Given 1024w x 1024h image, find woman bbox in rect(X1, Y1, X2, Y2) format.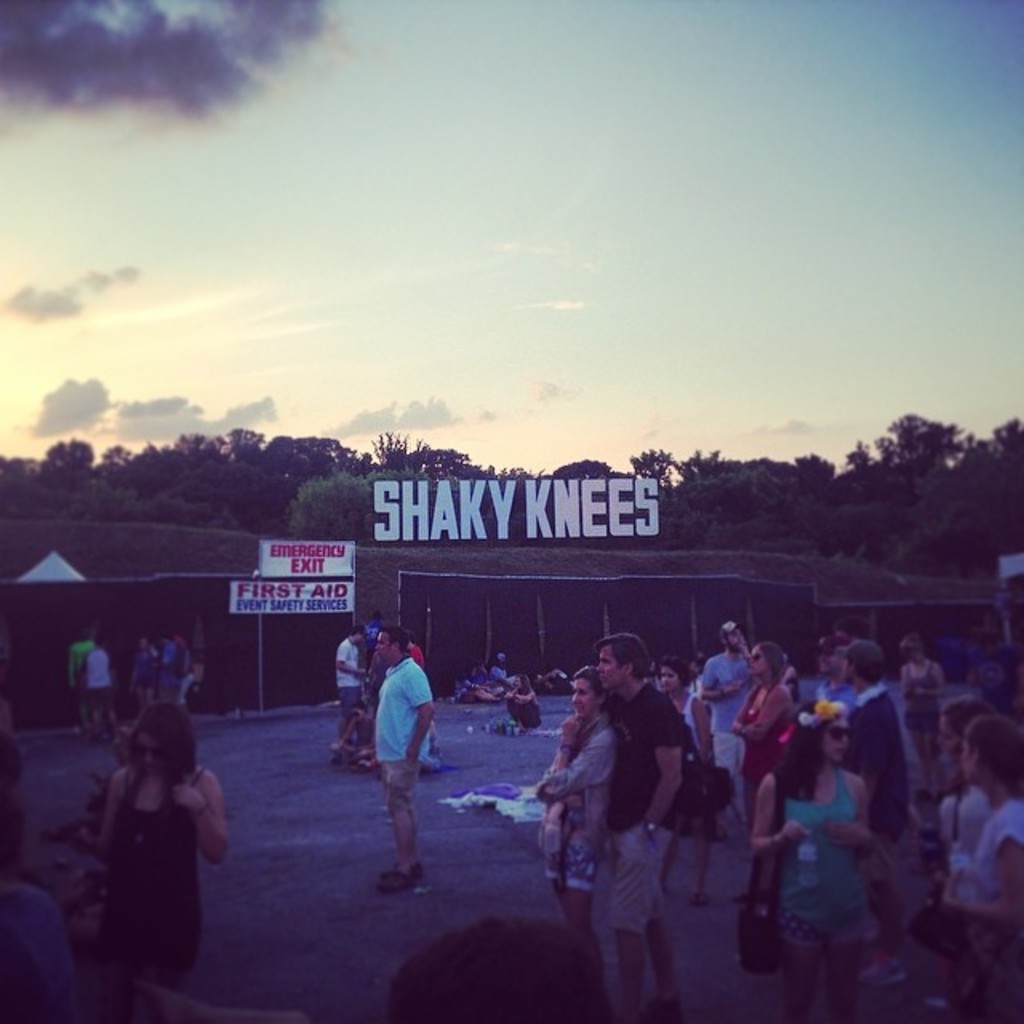
rect(730, 643, 795, 854).
